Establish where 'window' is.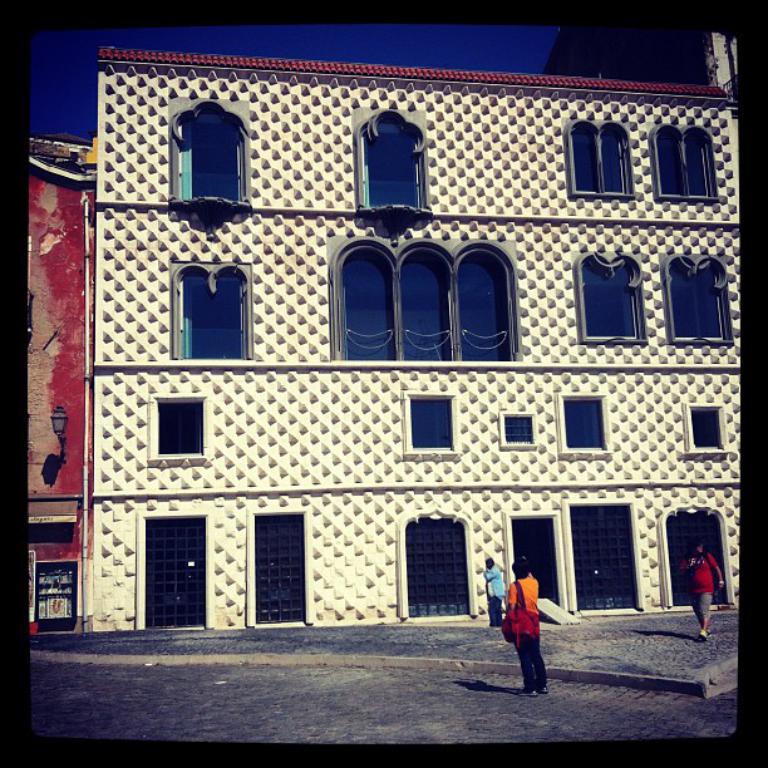
Established at (x1=144, y1=395, x2=212, y2=463).
